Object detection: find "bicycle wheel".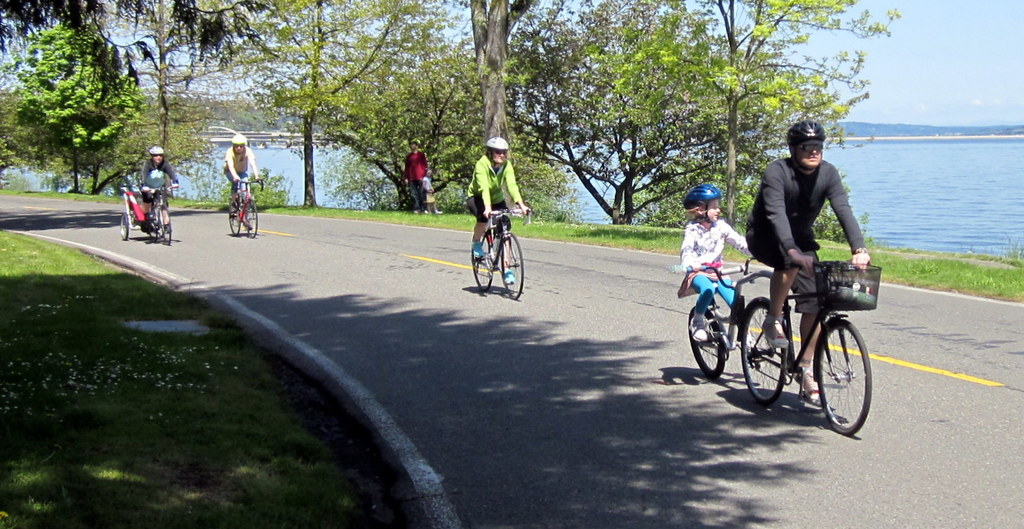
bbox=(686, 305, 724, 379).
